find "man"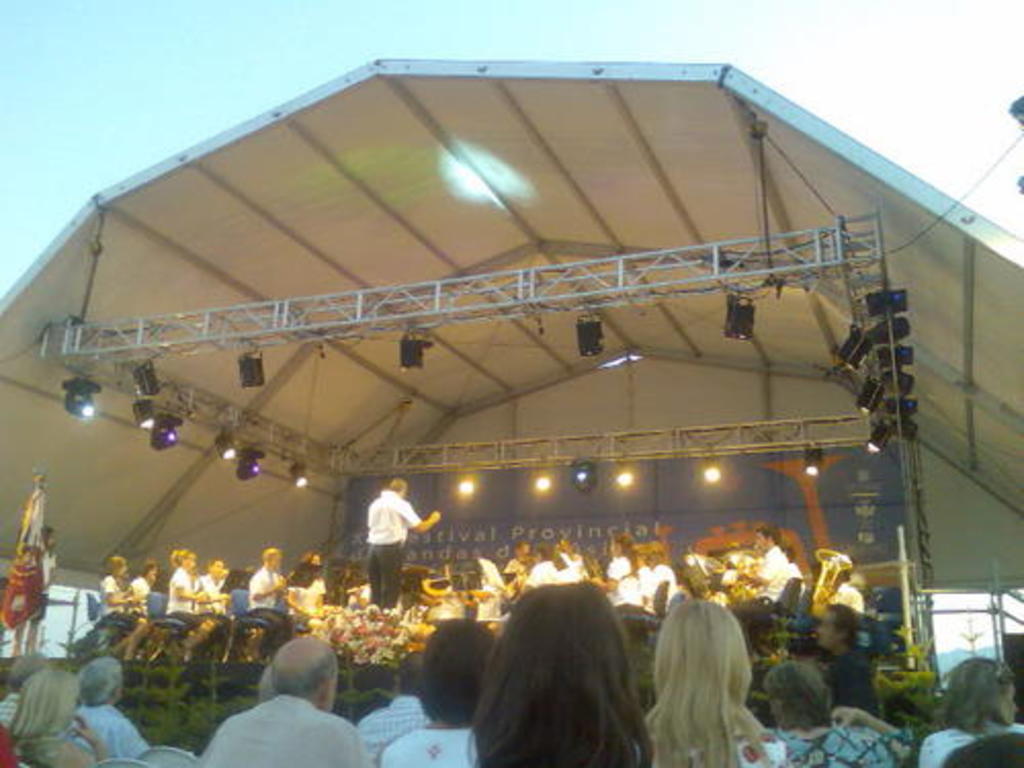
region(205, 637, 362, 764)
